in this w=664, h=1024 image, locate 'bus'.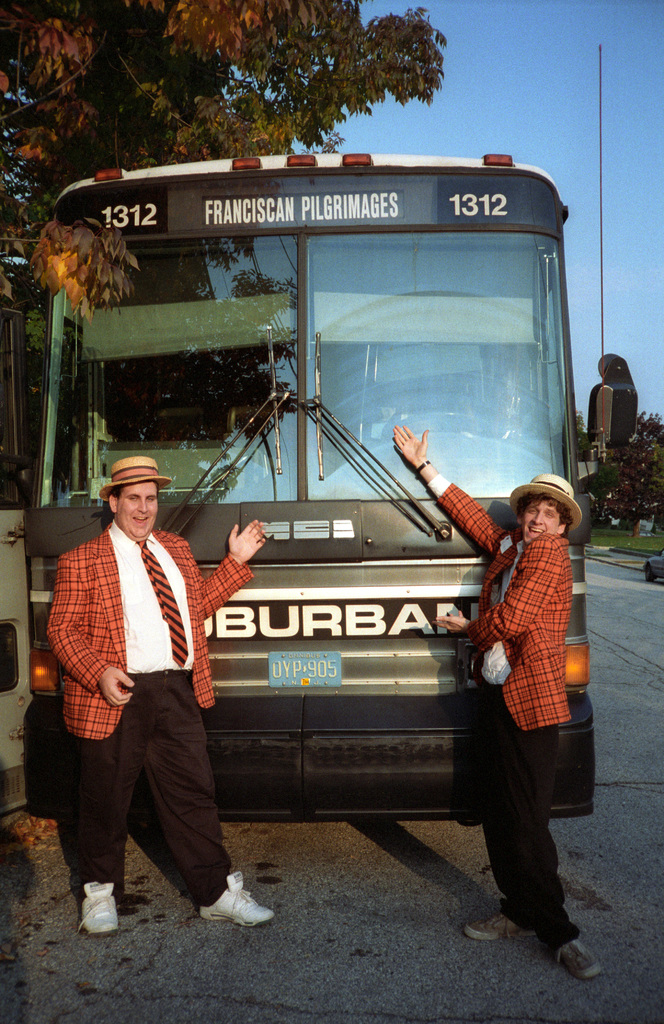
Bounding box: 27 149 599 817.
